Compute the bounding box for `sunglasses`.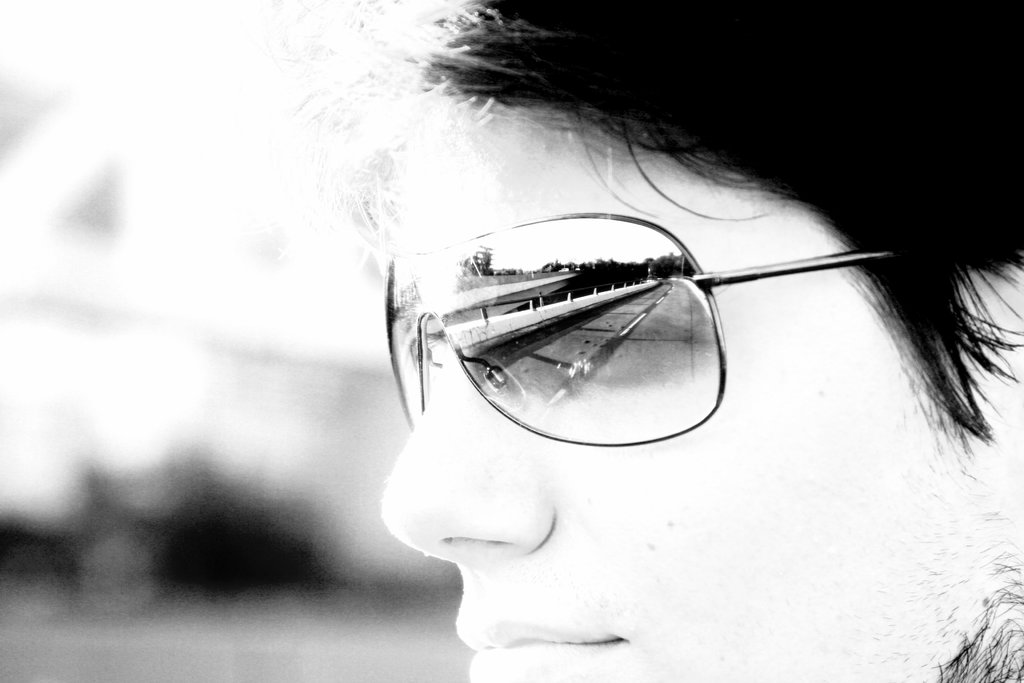
region(388, 214, 899, 449).
